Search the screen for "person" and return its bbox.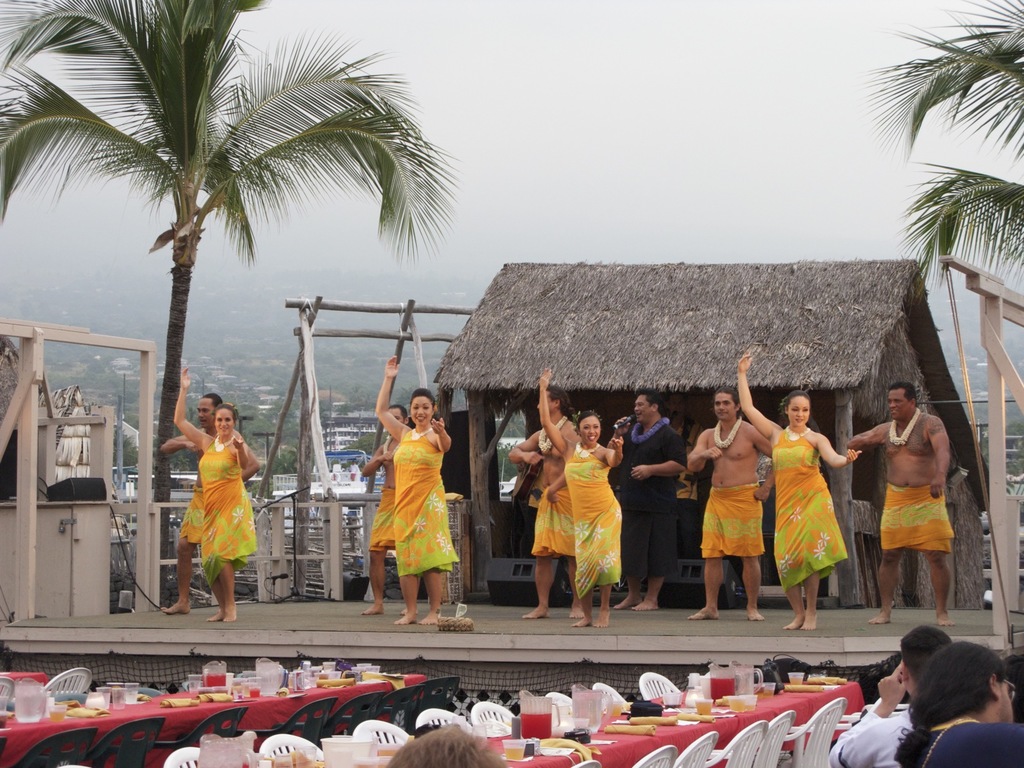
Found: bbox=[173, 364, 257, 630].
